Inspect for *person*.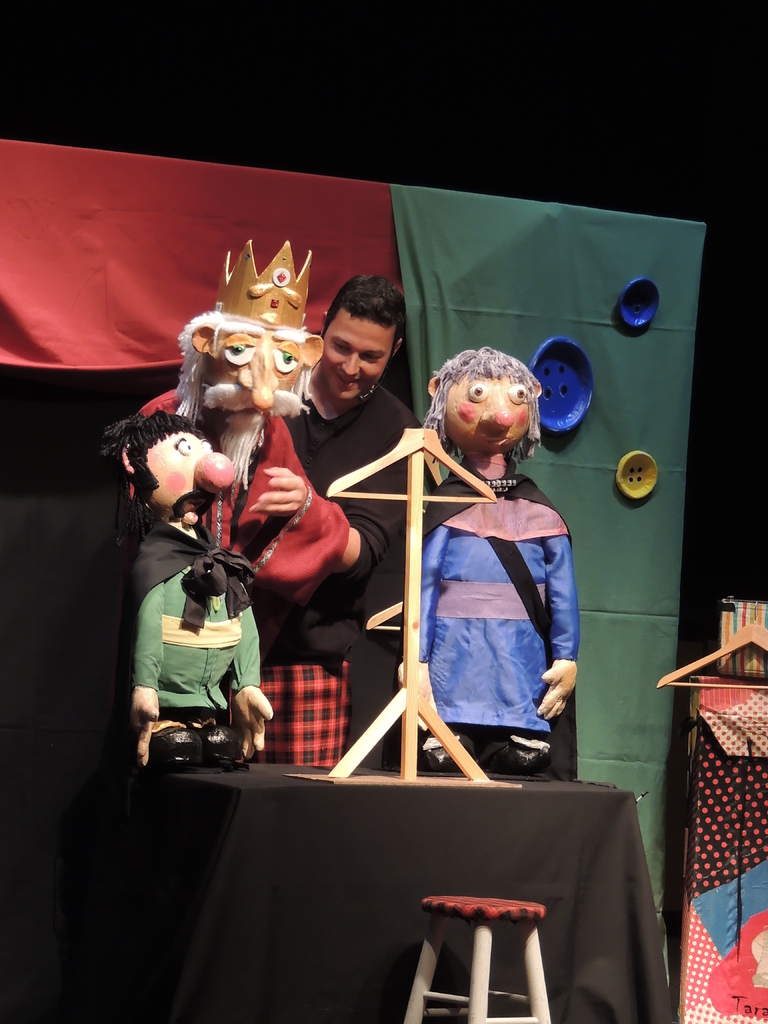
Inspection: (x1=126, y1=264, x2=425, y2=757).
